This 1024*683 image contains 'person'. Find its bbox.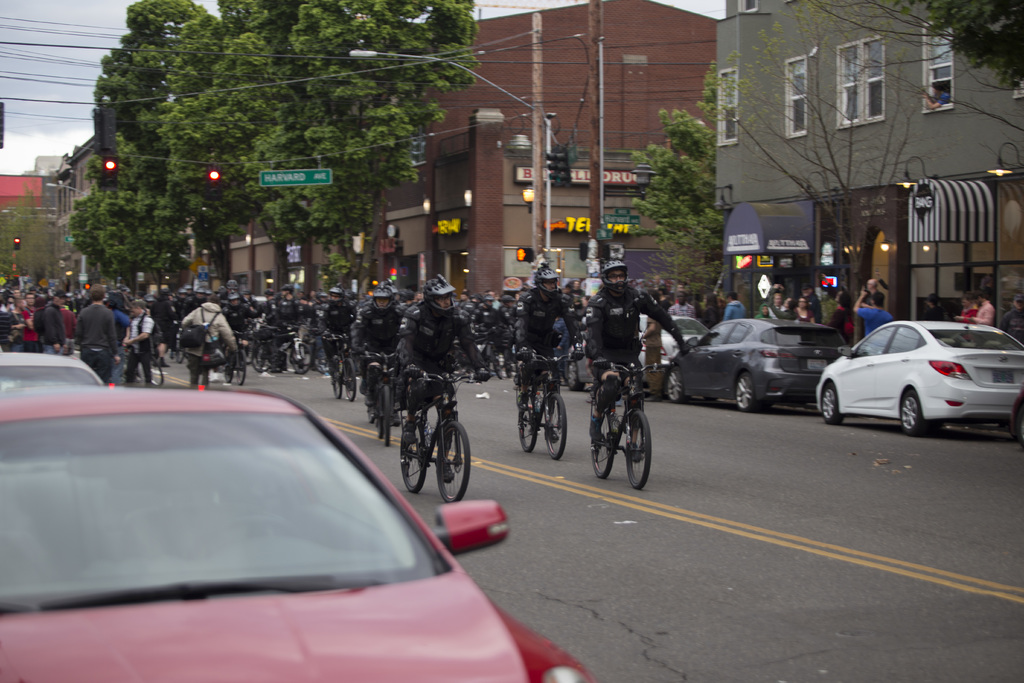
box(399, 297, 482, 481).
